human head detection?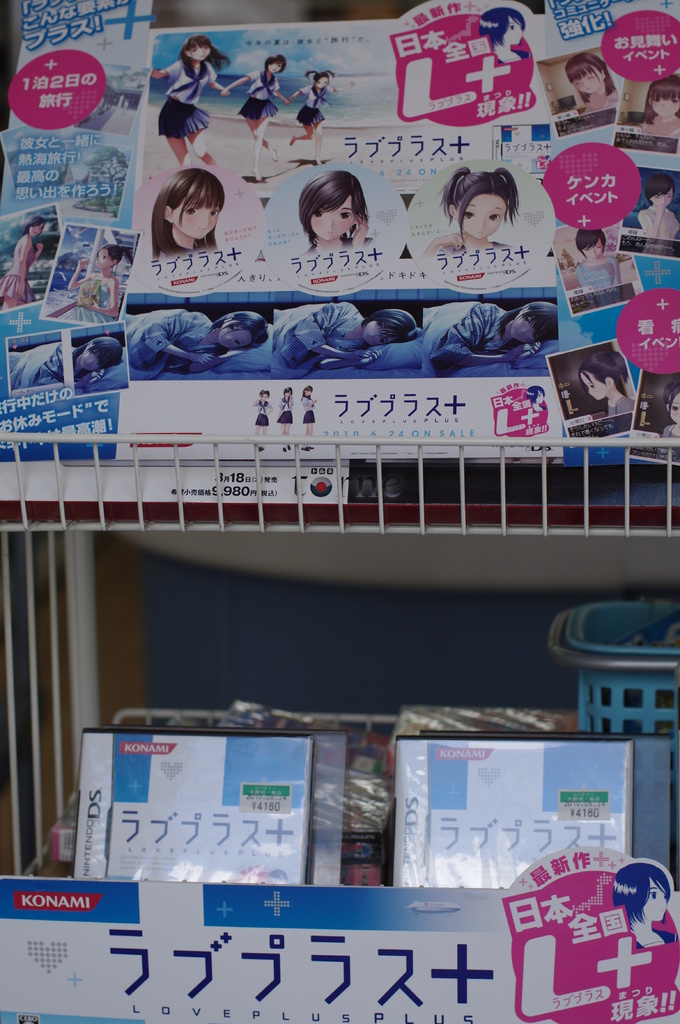
bbox=[264, 58, 283, 76]
